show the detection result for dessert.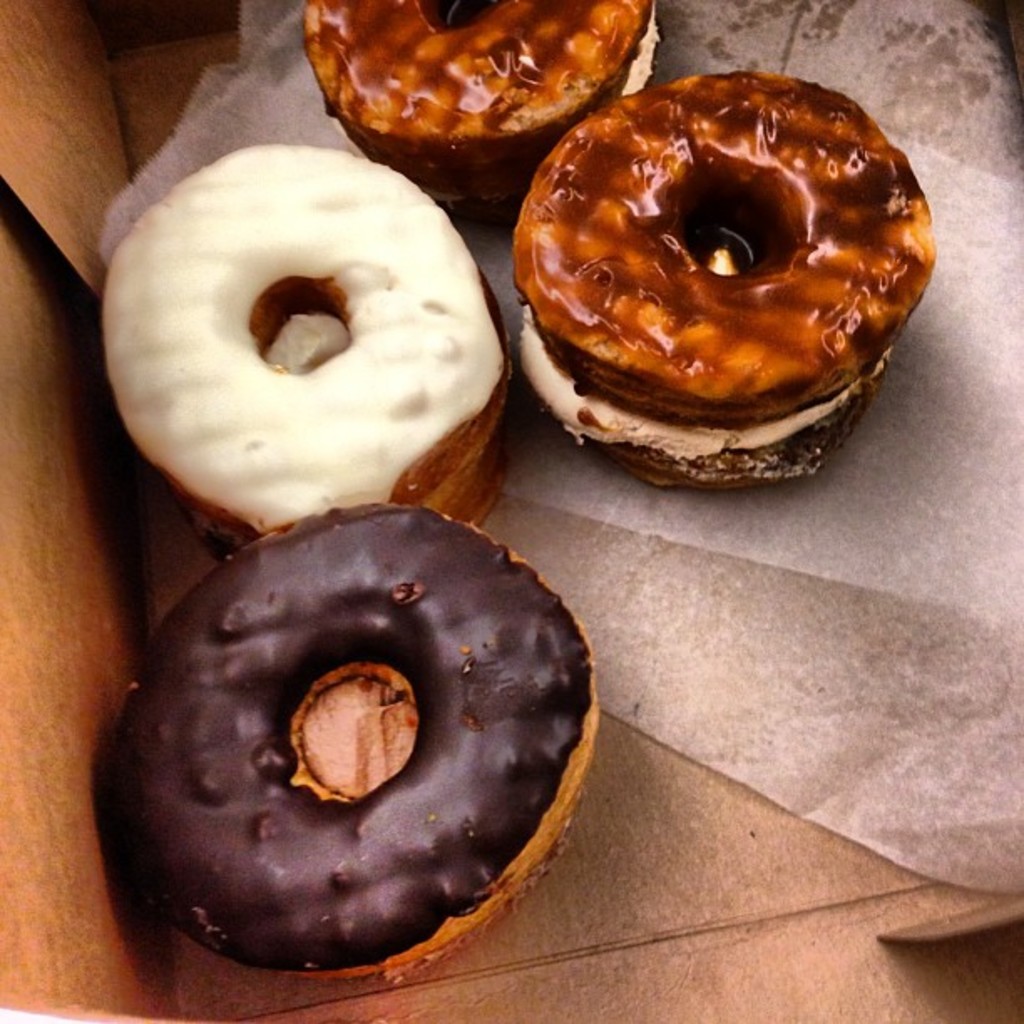
109:499:606:979.
